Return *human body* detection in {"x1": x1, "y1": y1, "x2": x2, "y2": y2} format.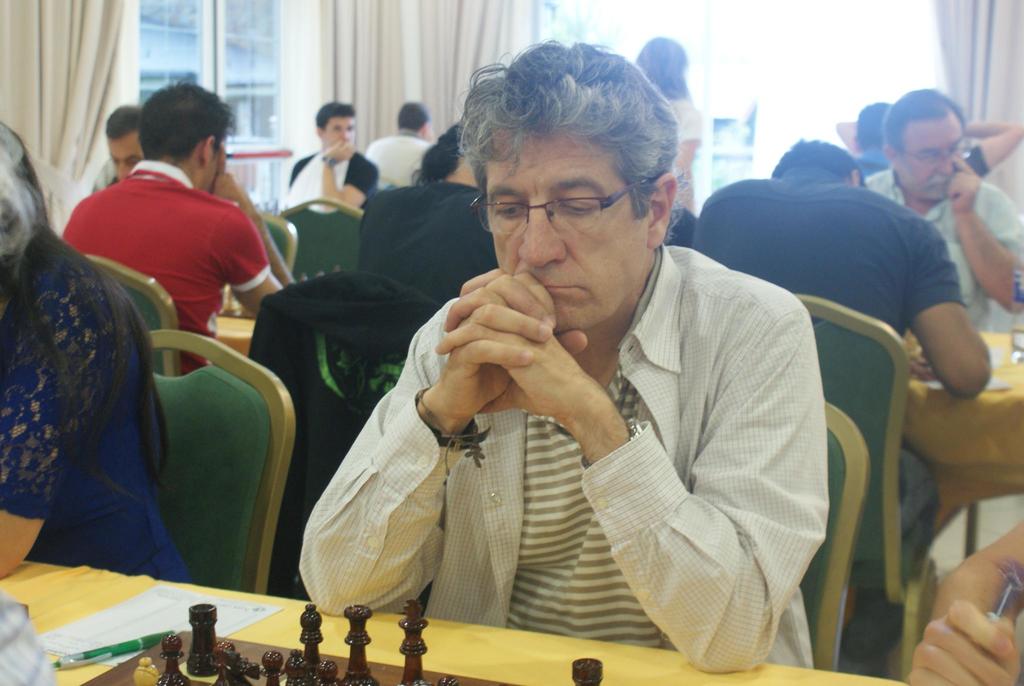
{"x1": 0, "y1": 120, "x2": 194, "y2": 587}.
